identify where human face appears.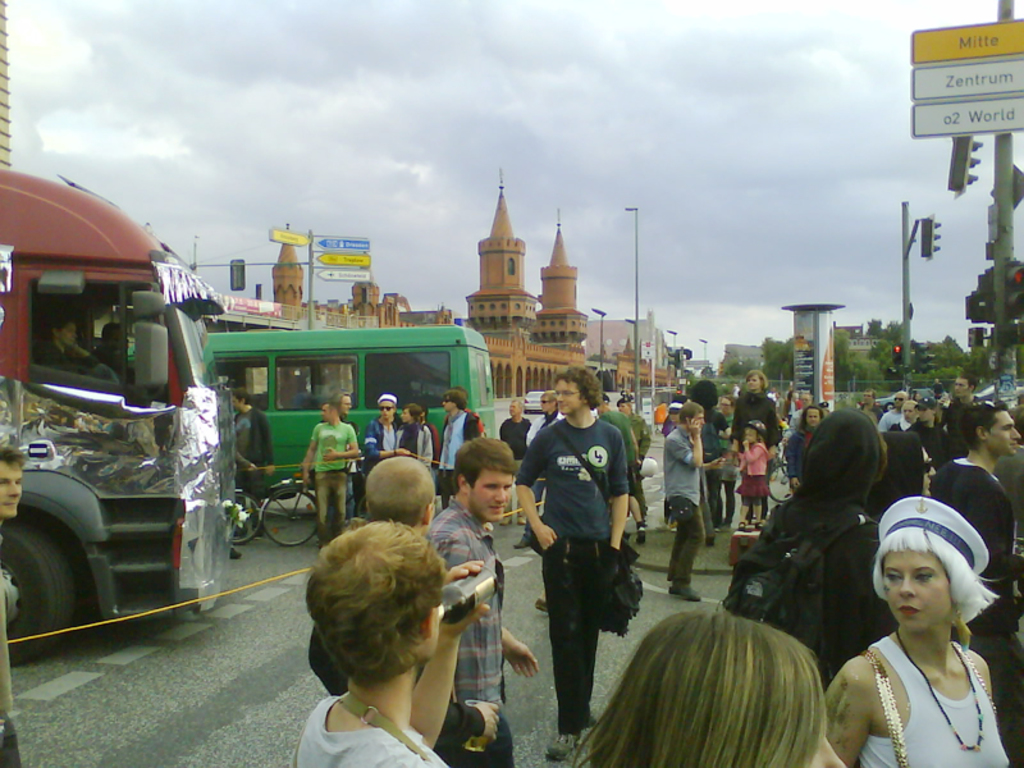
Appears at region(468, 470, 511, 522).
